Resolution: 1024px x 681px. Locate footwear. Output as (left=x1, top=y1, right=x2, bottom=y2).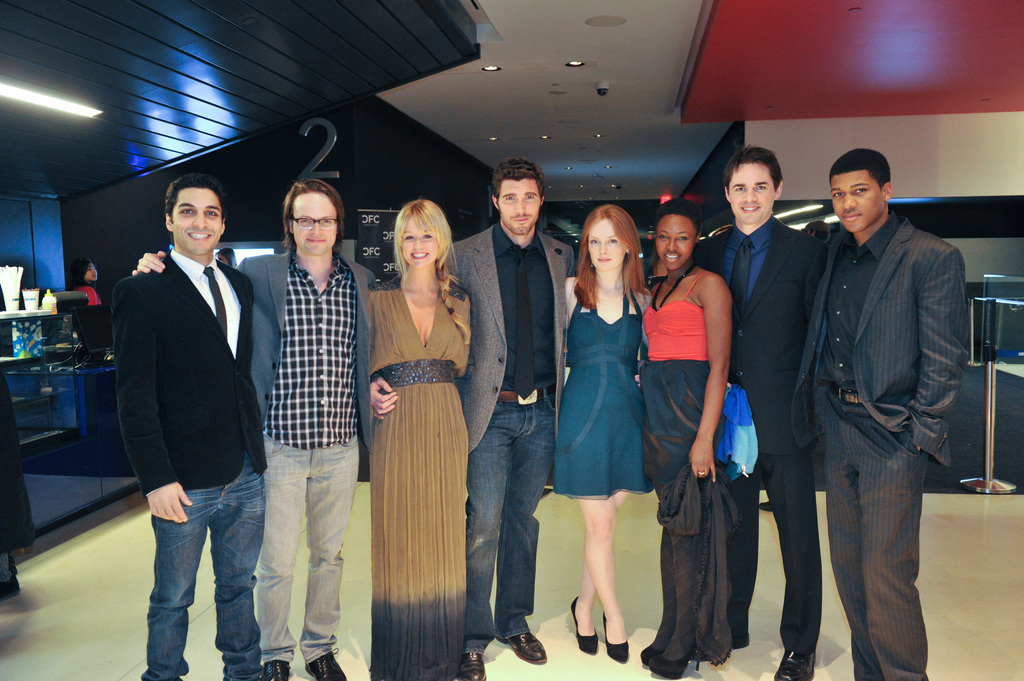
(left=773, top=650, right=823, bottom=680).
